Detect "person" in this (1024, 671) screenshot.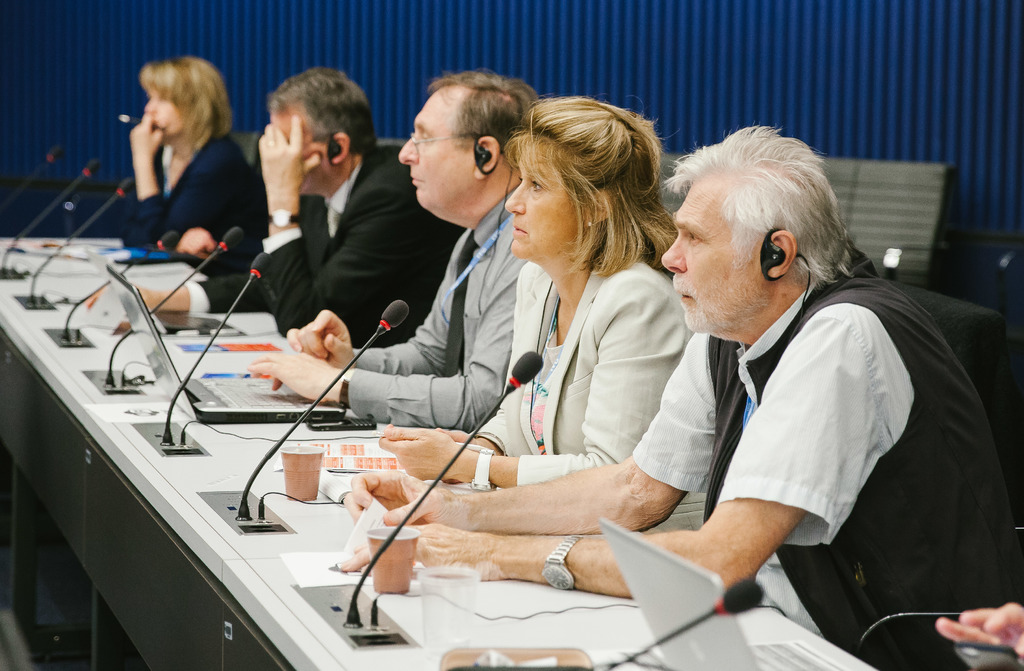
Detection: 378 93 708 535.
